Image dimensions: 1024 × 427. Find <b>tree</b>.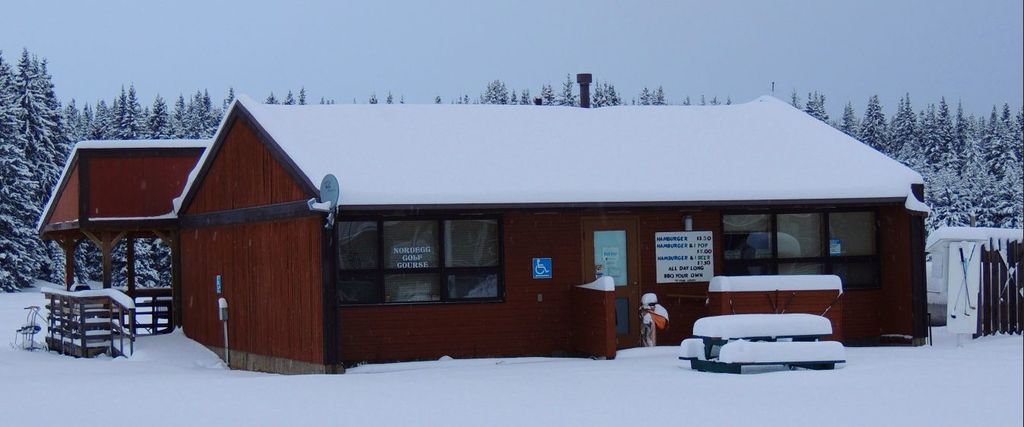
l=266, t=90, r=276, b=107.
